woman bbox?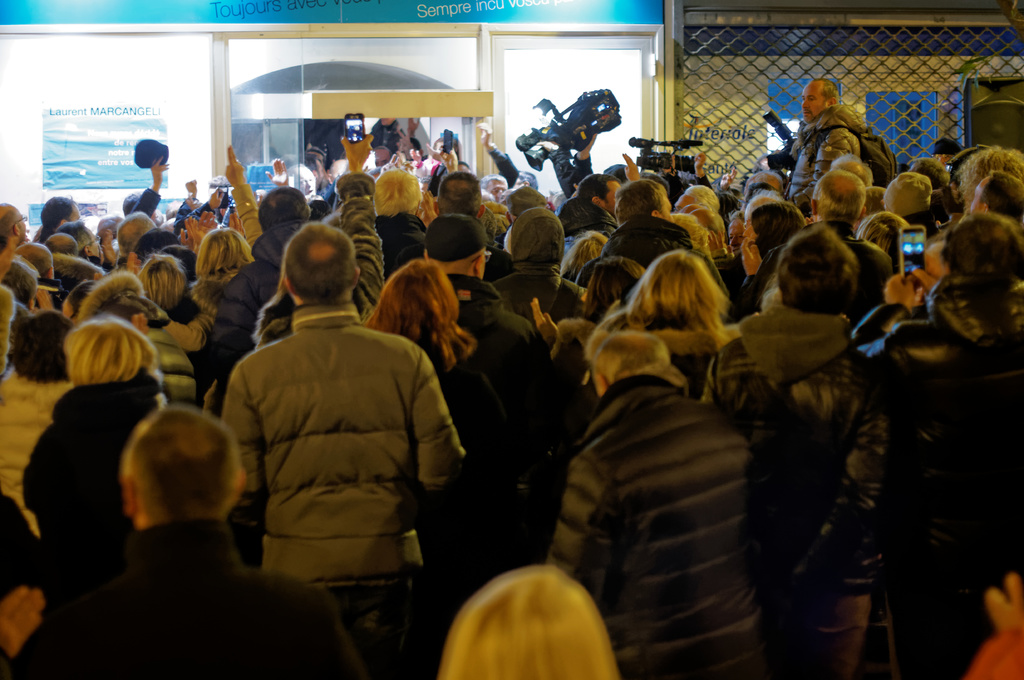
select_region(580, 248, 735, 406)
